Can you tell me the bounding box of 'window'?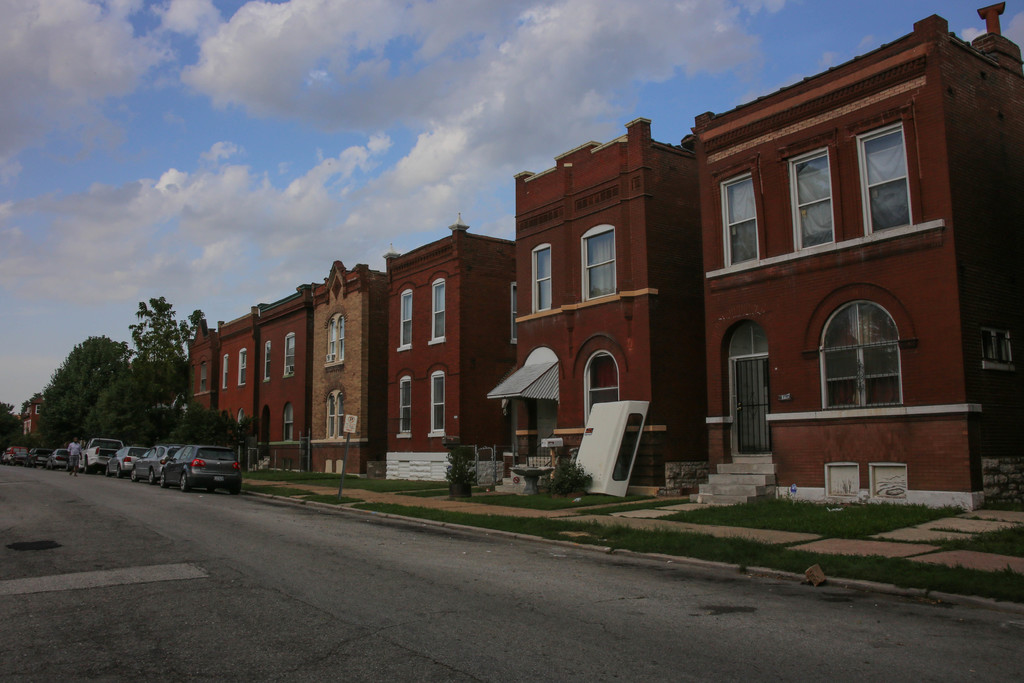
bbox=(283, 332, 296, 377).
